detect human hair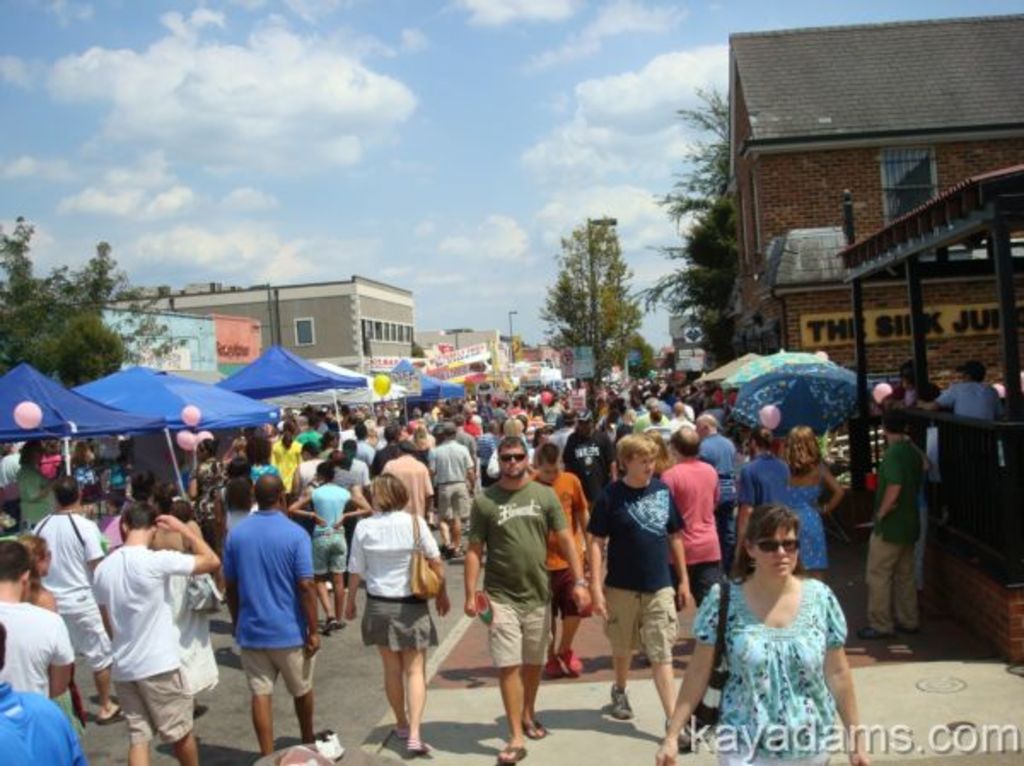
x1=439 y1=421 x2=454 y2=438
